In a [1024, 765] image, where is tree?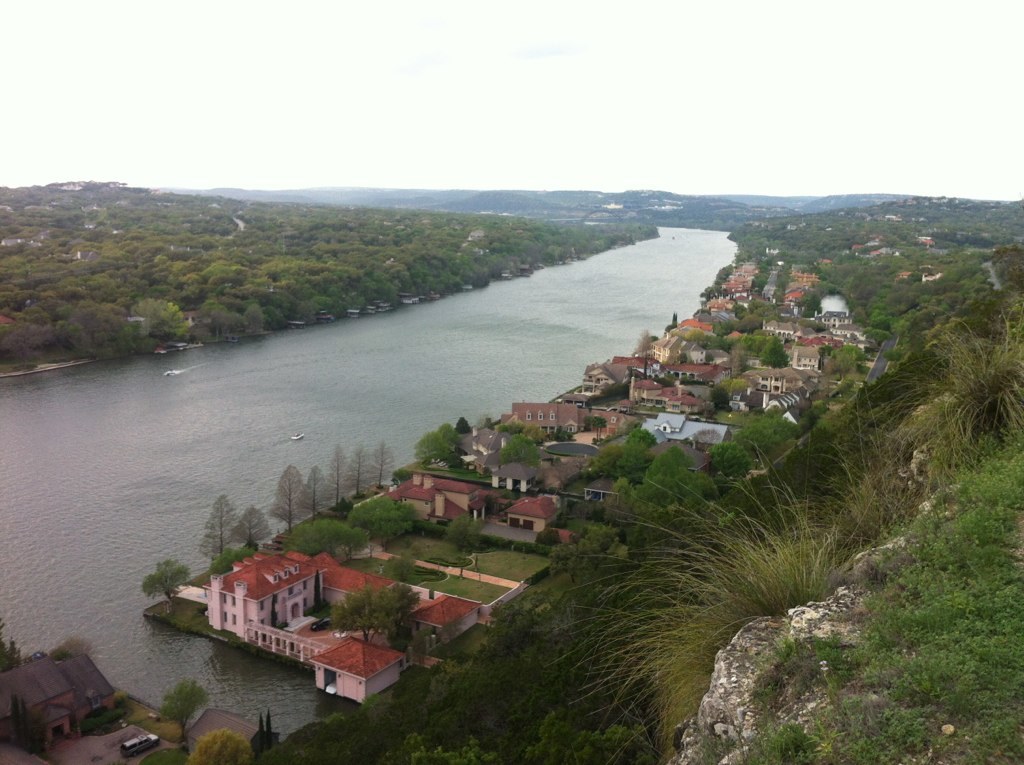
[332, 447, 354, 508].
